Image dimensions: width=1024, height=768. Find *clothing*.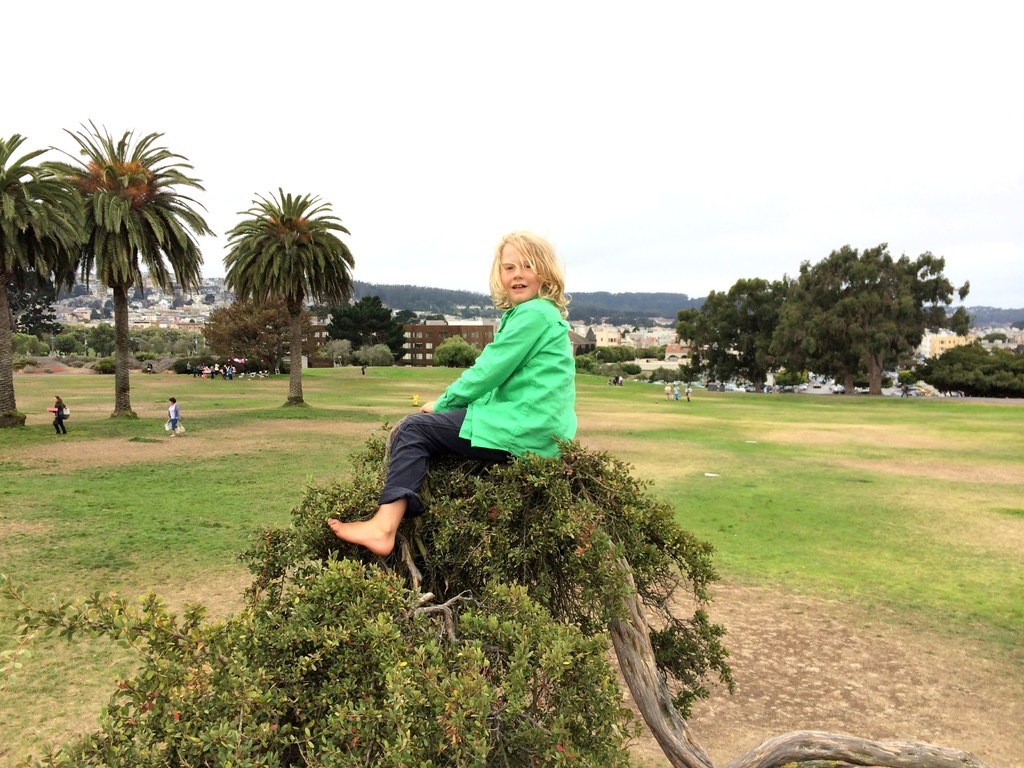
(left=165, top=404, right=178, bottom=433).
